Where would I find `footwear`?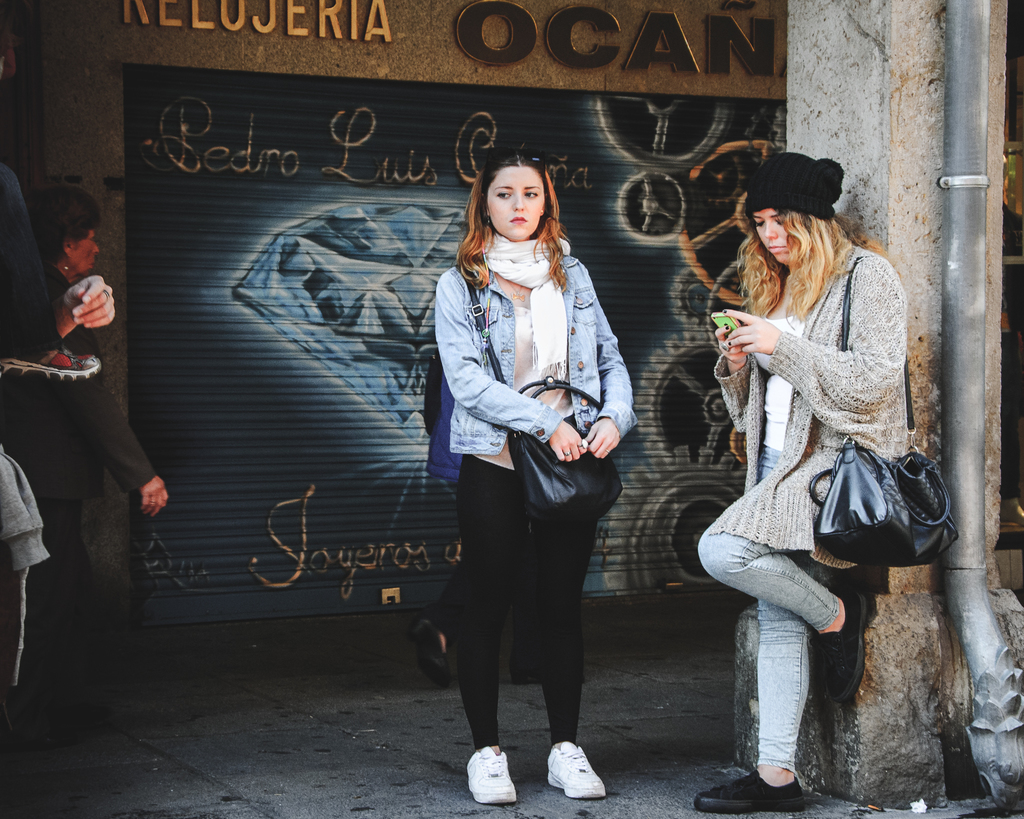
At x1=529, y1=722, x2=602, y2=808.
